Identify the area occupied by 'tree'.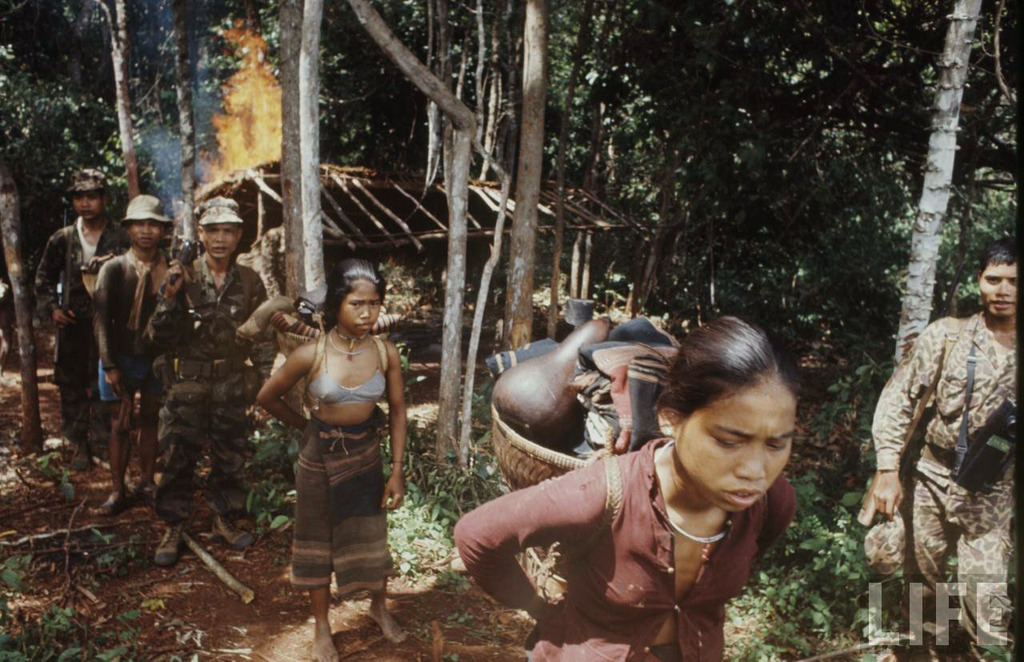
Area: box=[174, 0, 198, 250].
